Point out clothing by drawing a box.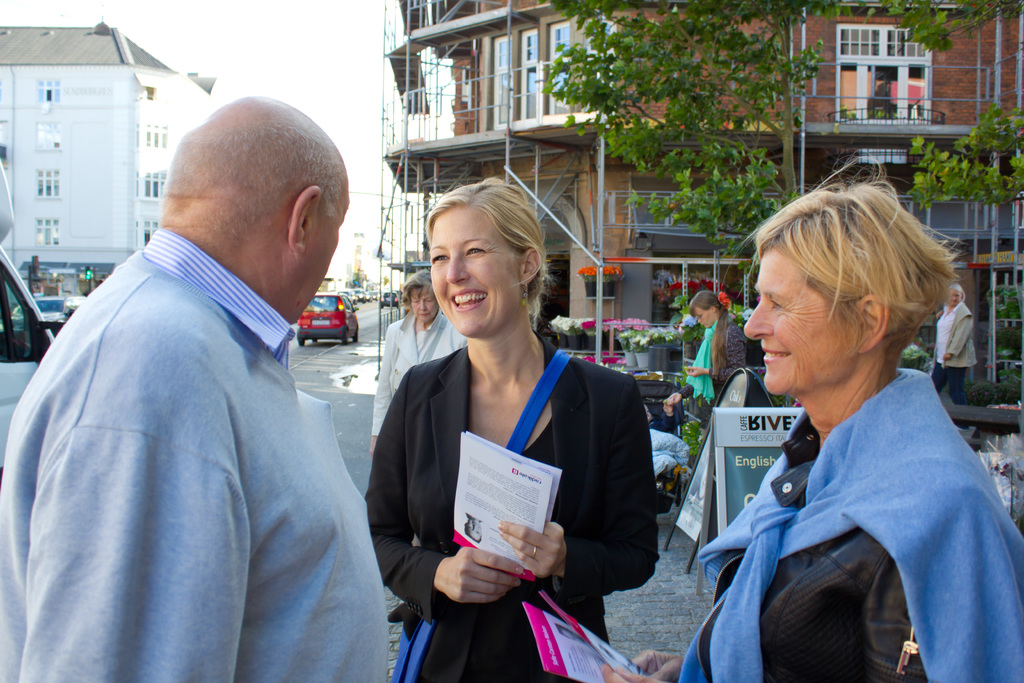
l=0, t=225, r=394, b=682.
